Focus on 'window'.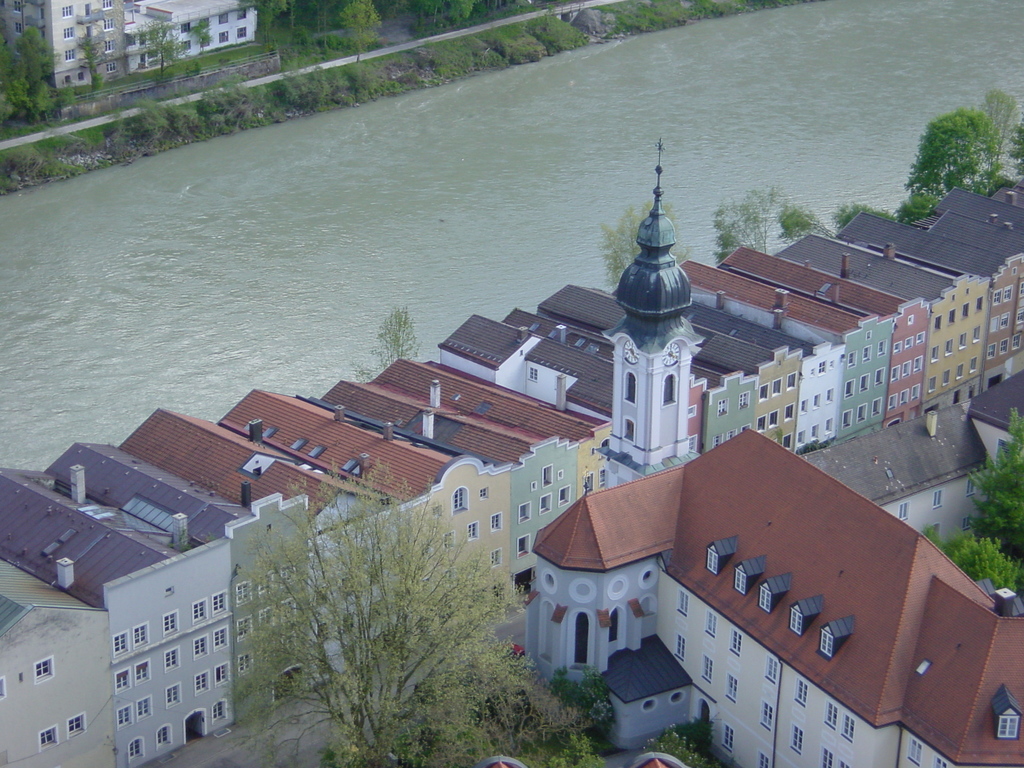
Focused at rect(816, 746, 832, 765).
